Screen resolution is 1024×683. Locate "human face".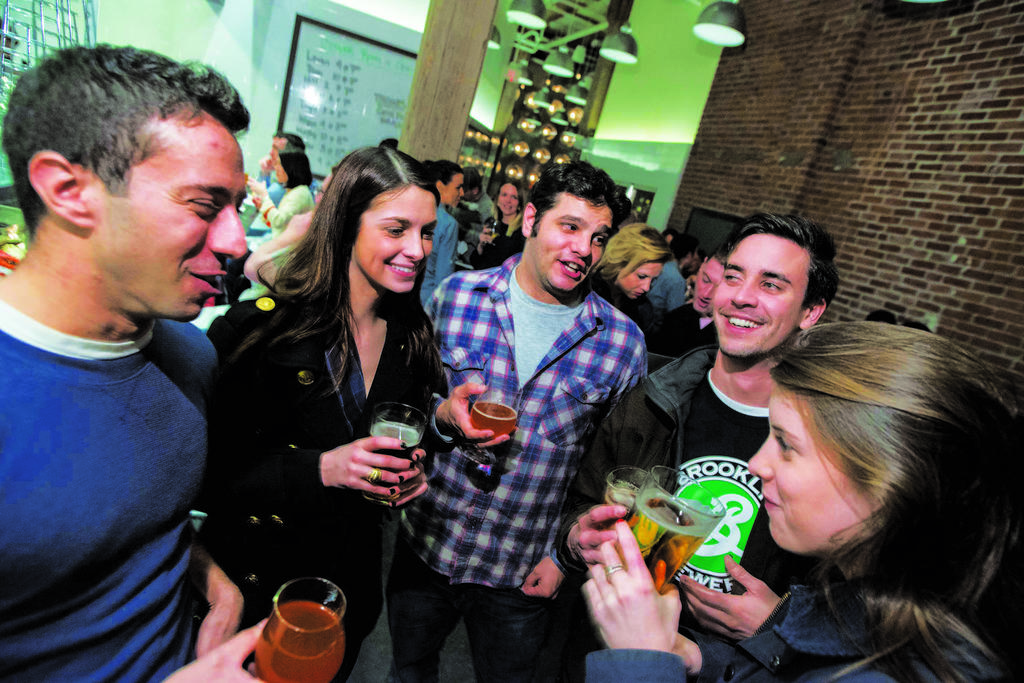
113 117 250 322.
